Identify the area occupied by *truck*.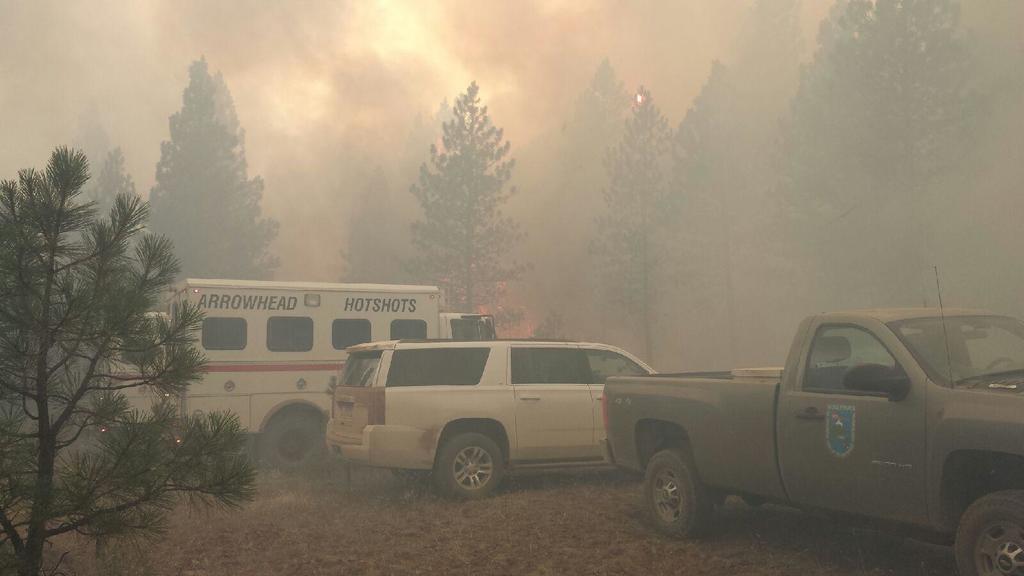
Area: [x1=99, y1=312, x2=170, y2=435].
